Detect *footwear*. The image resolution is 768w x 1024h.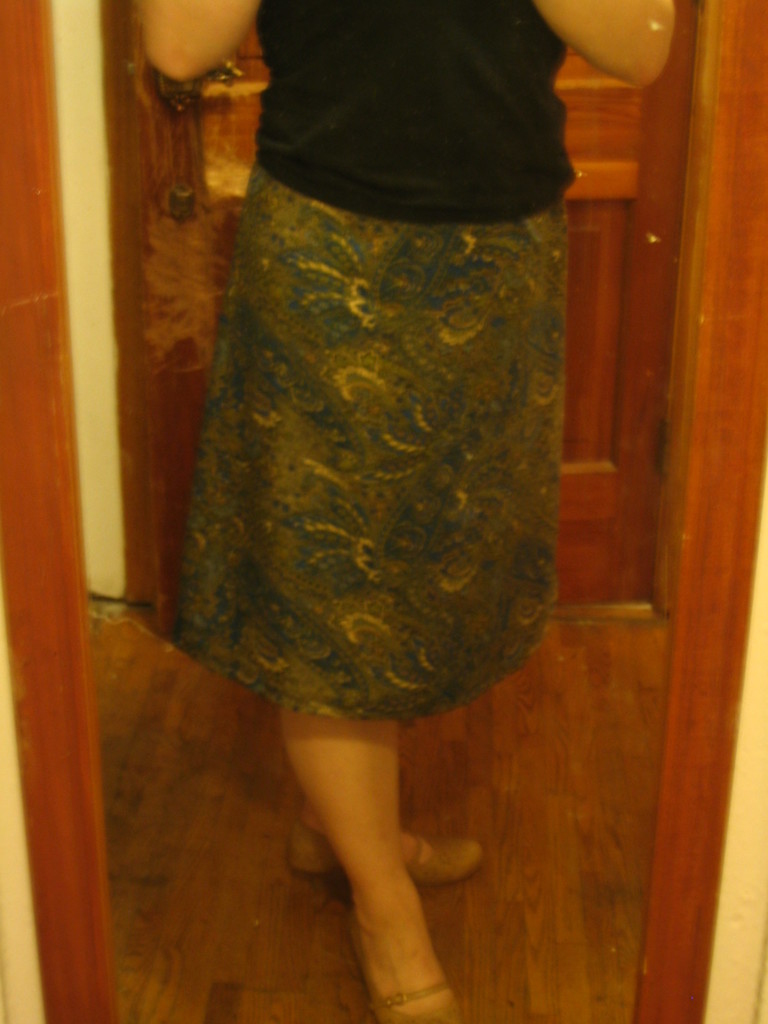
[x1=290, y1=831, x2=480, y2=878].
